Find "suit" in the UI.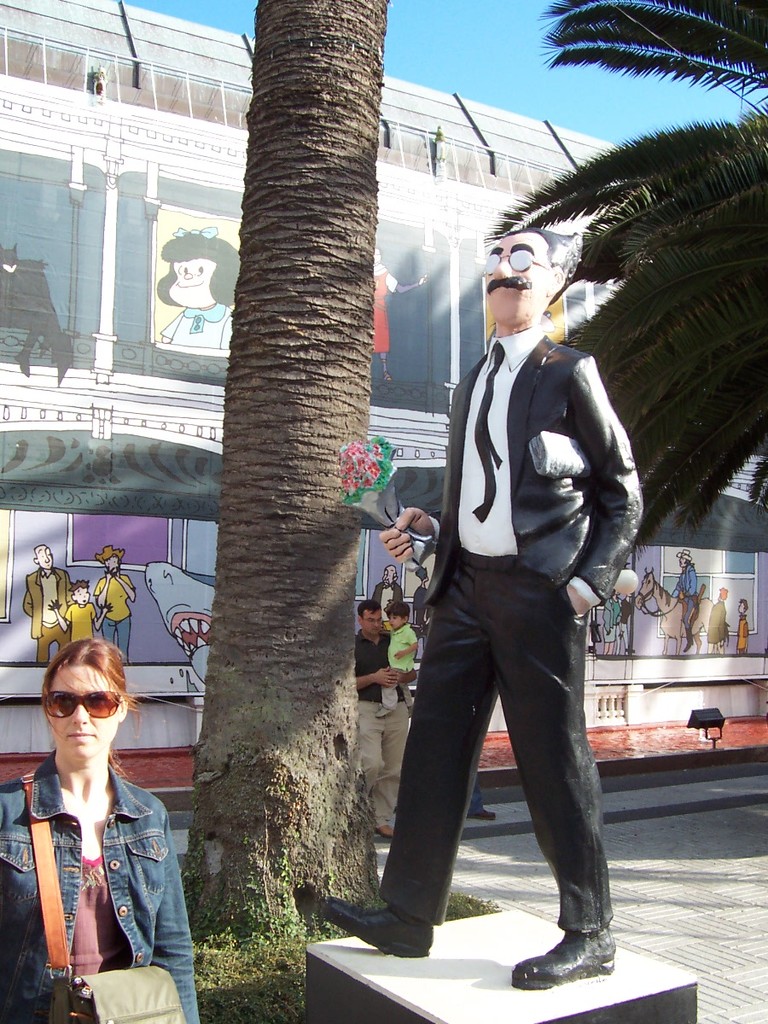
UI element at (24,572,70,660).
